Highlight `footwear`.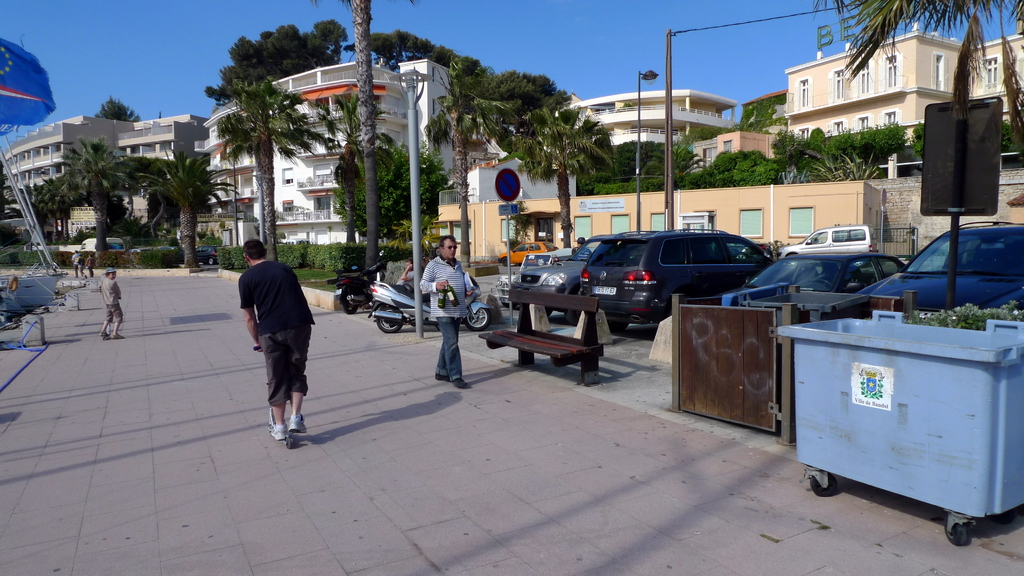
Highlighted region: {"x1": 113, "y1": 333, "x2": 124, "y2": 339}.
